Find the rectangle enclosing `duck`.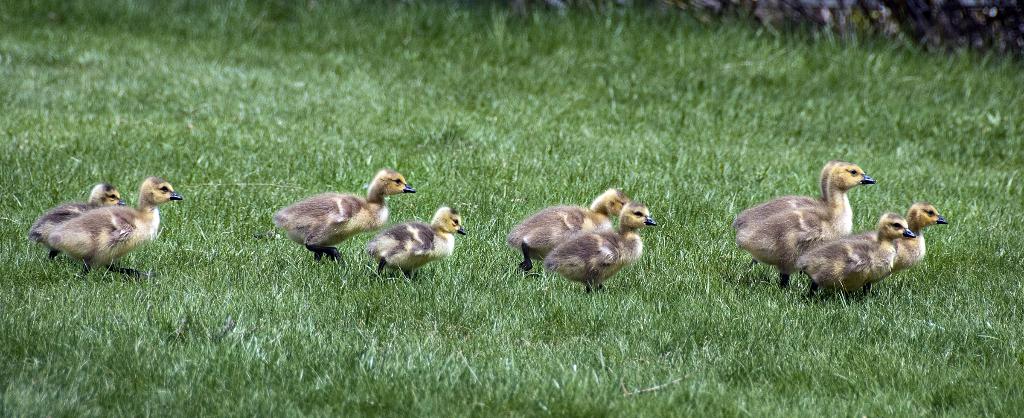
BBox(270, 169, 419, 272).
